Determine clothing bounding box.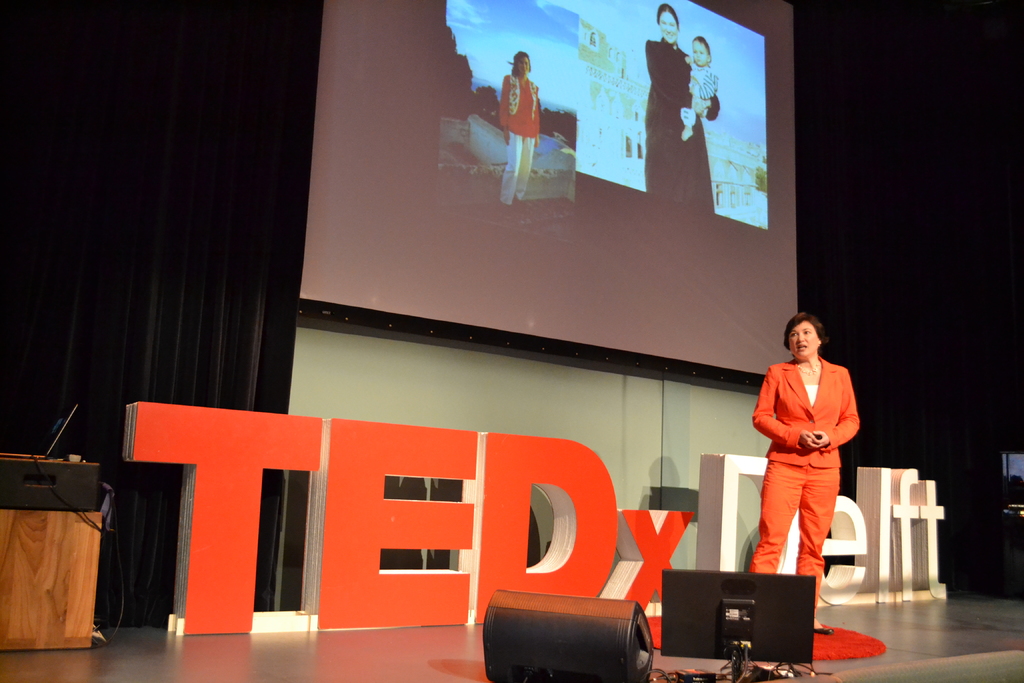
Determined: 638:35:714:204.
